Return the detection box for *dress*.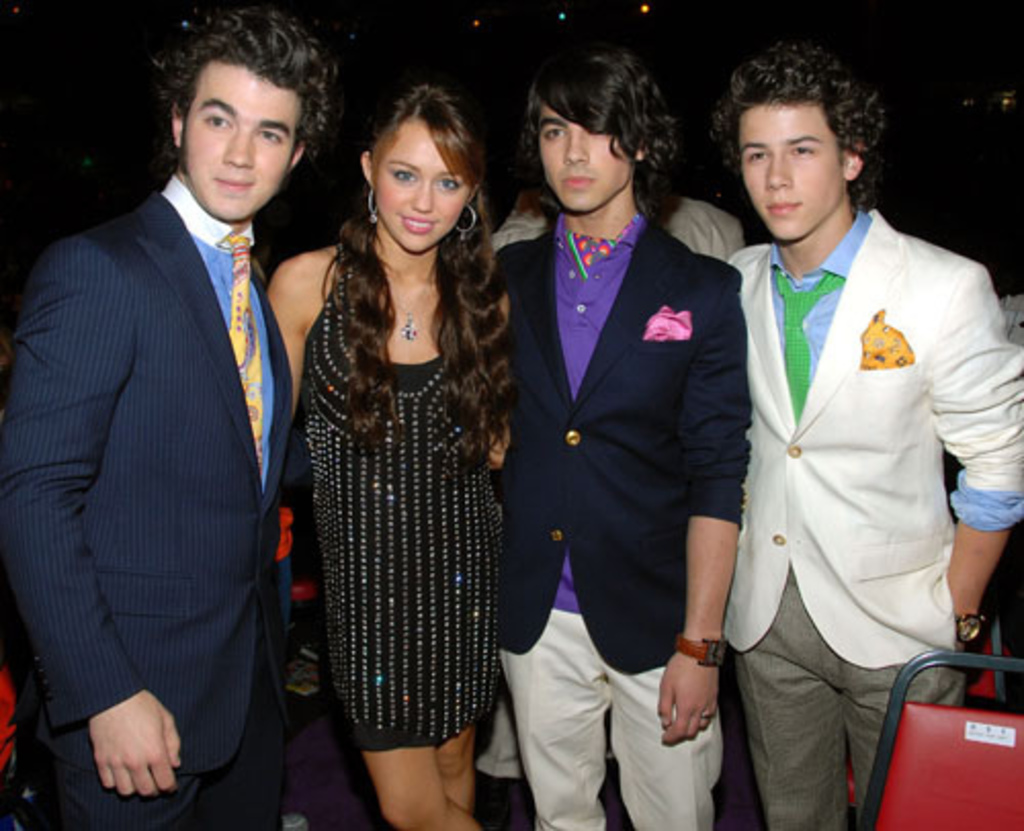
[297,244,506,755].
